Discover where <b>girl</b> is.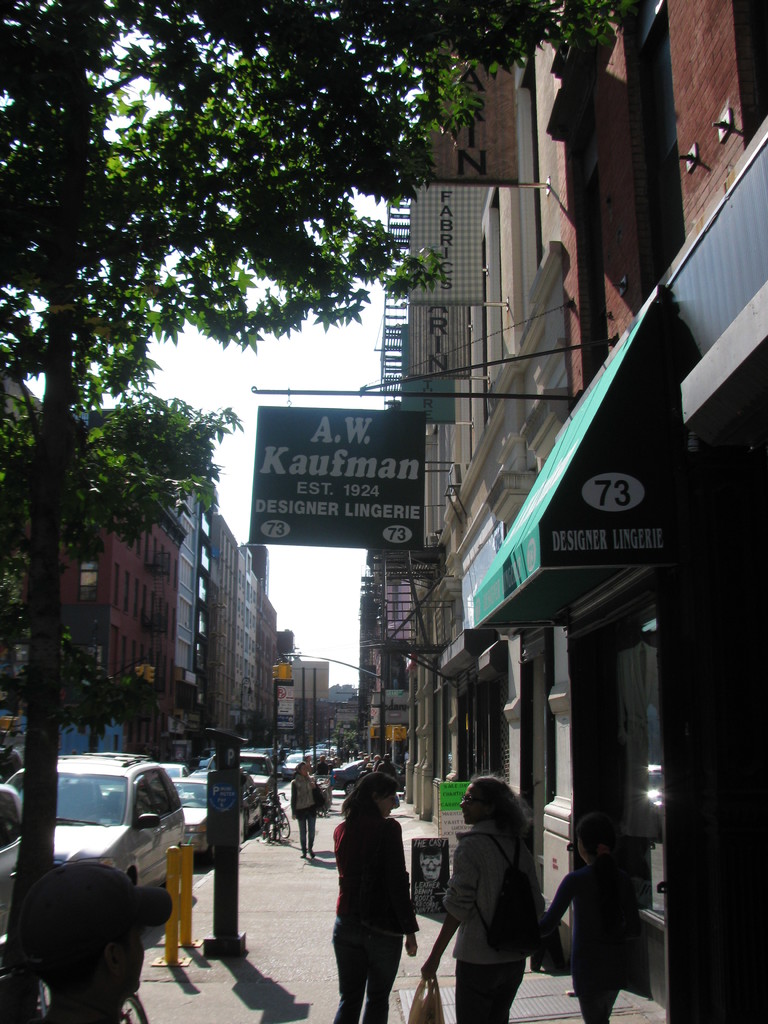
Discovered at BBox(532, 819, 640, 1023).
